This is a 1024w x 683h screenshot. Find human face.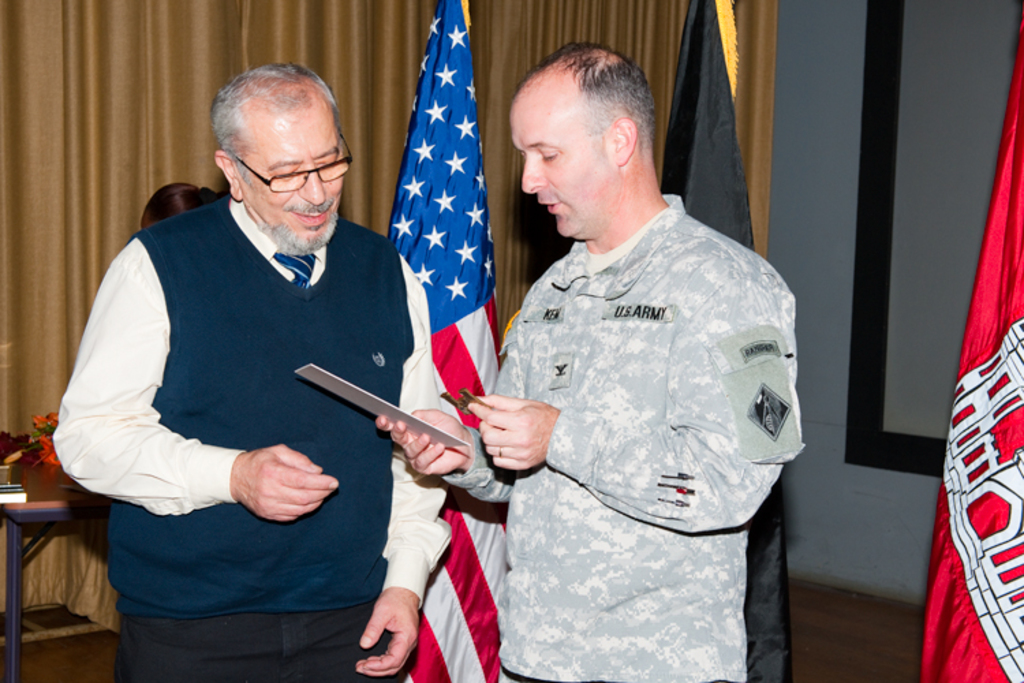
Bounding box: [left=235, top=105, right=335, bottom=251].
